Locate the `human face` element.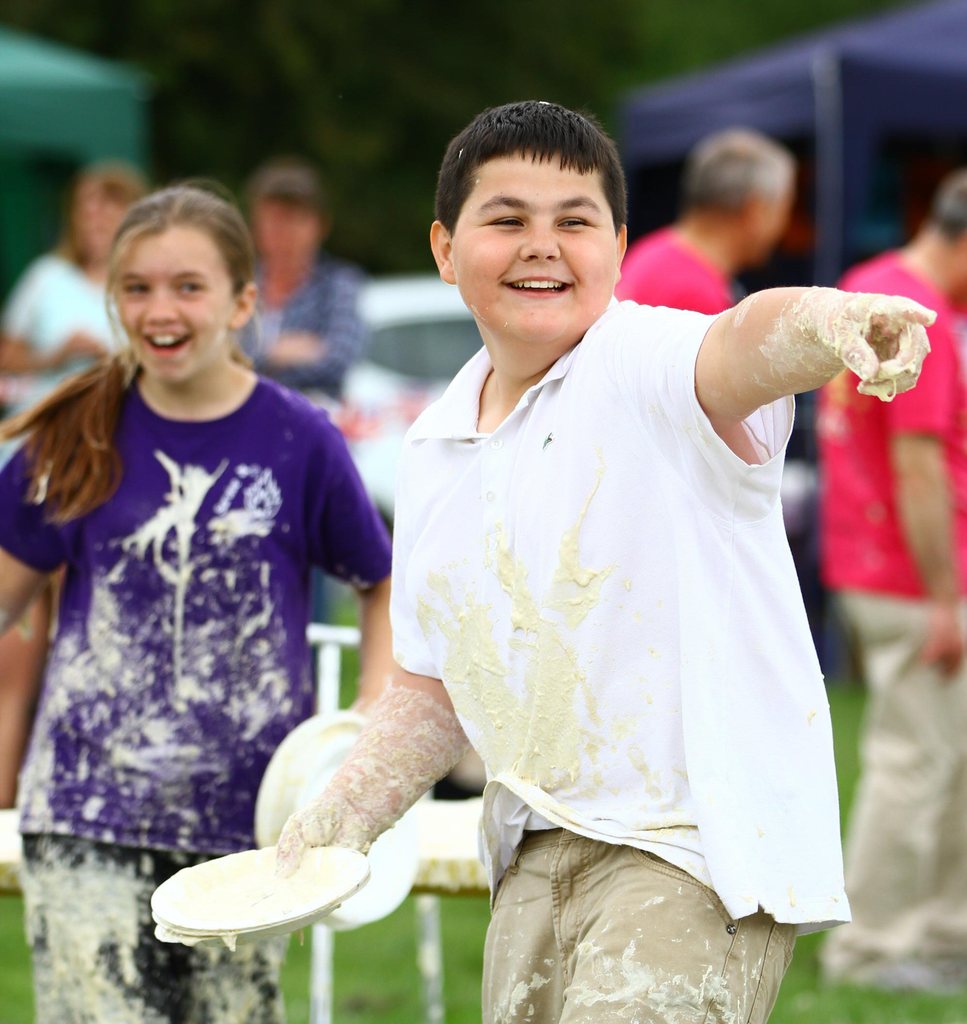
Element bbox: 110/234/234/383.
